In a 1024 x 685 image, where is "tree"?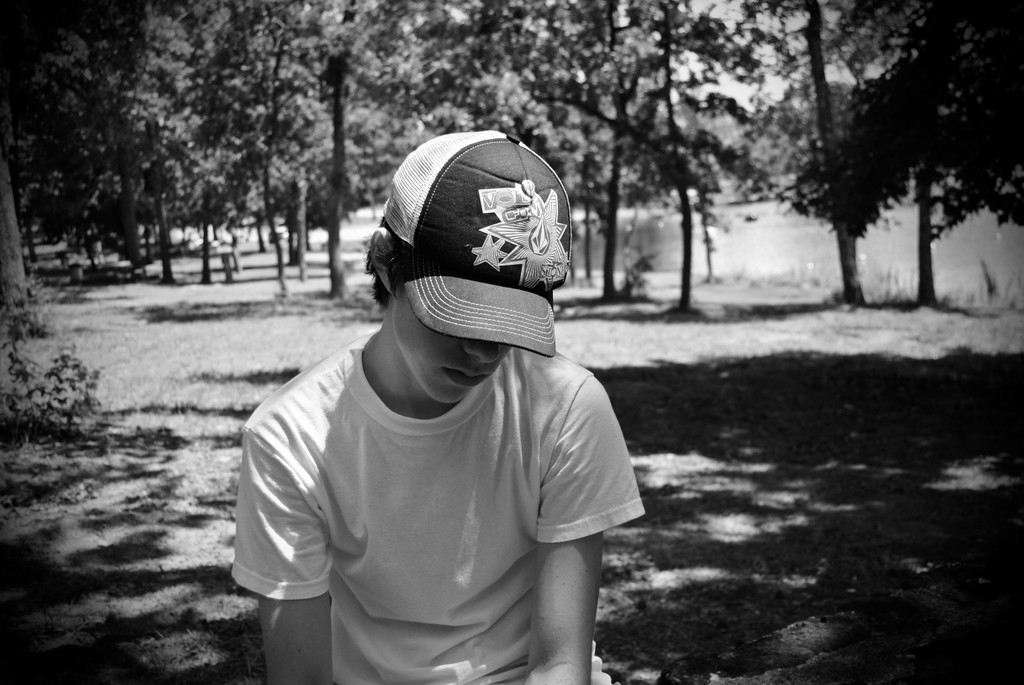
locate(556, 6, 725, 304).
